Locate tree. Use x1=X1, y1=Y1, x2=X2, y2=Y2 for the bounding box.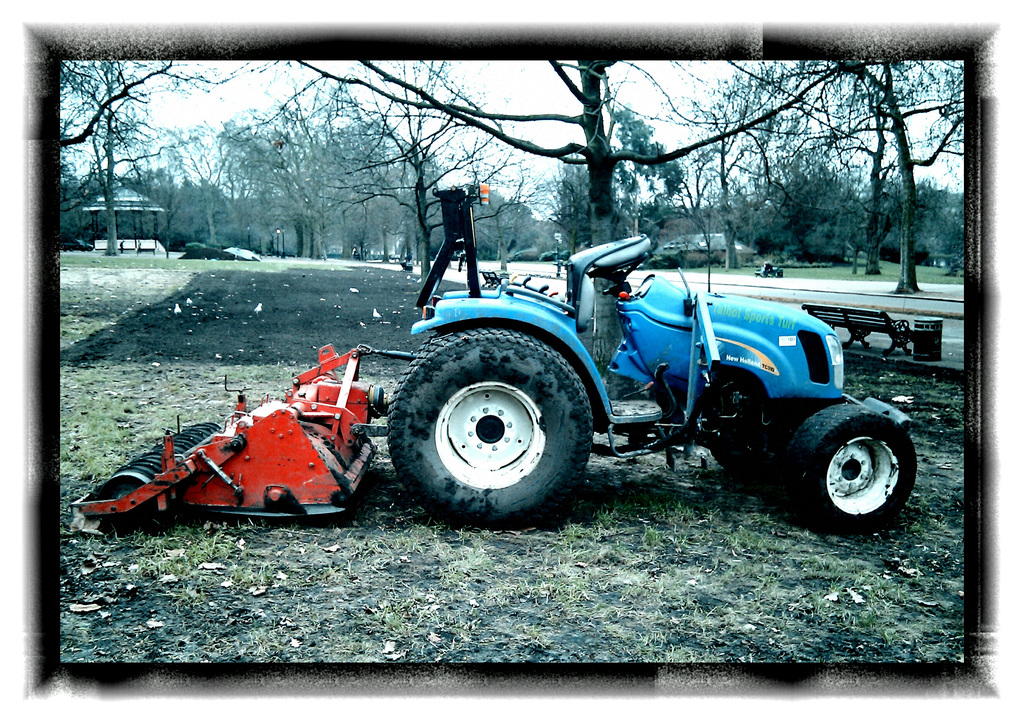
x1=60, y1=60, x2=215, y2=253.
